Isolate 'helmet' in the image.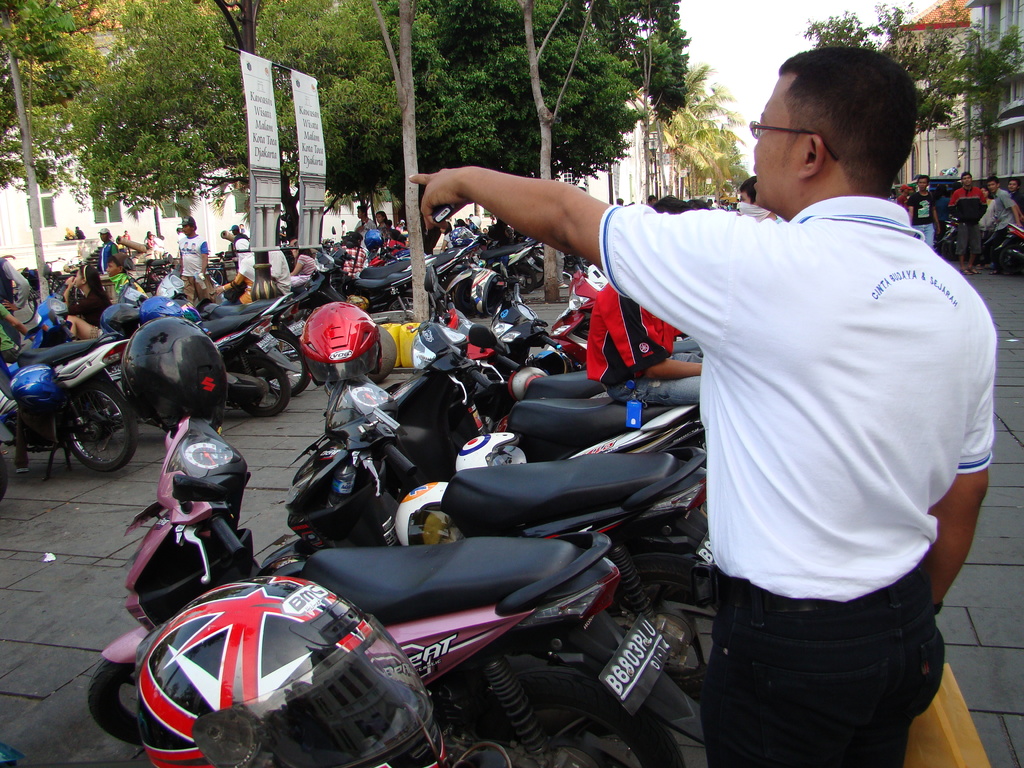
Isolated region: 444, 267, 504, 315.
